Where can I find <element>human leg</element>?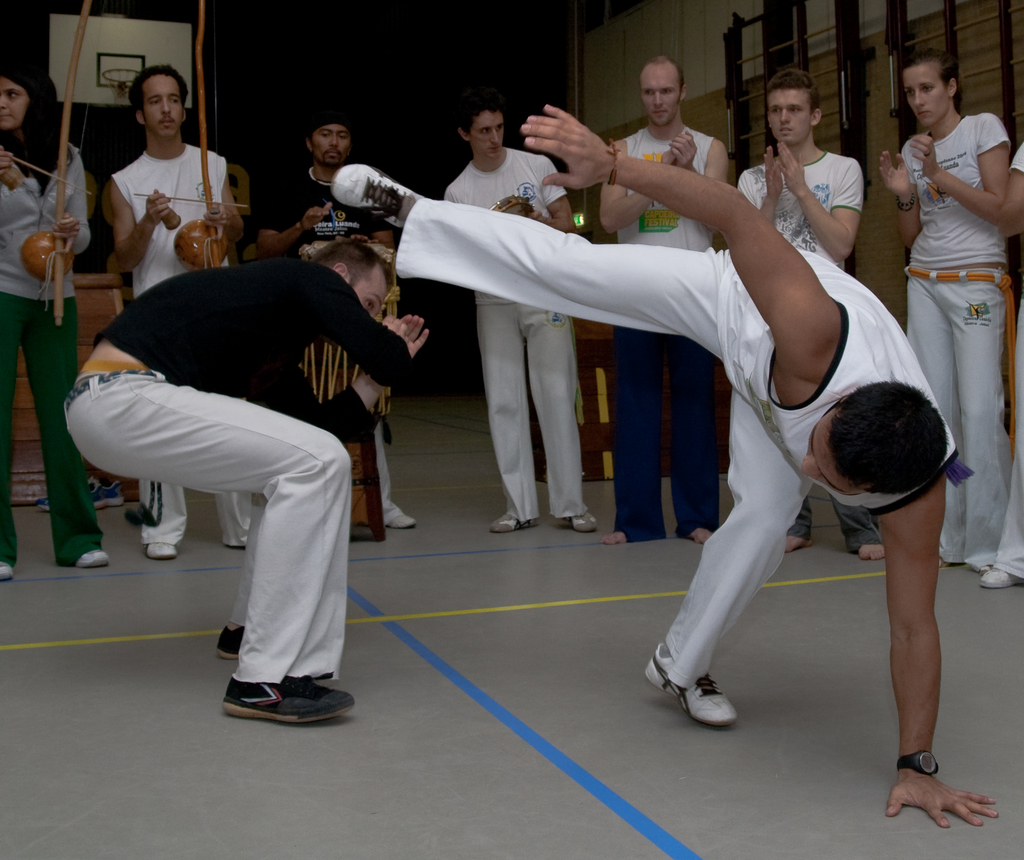
You can find it at l=61, t=373, r=356, b=707.
